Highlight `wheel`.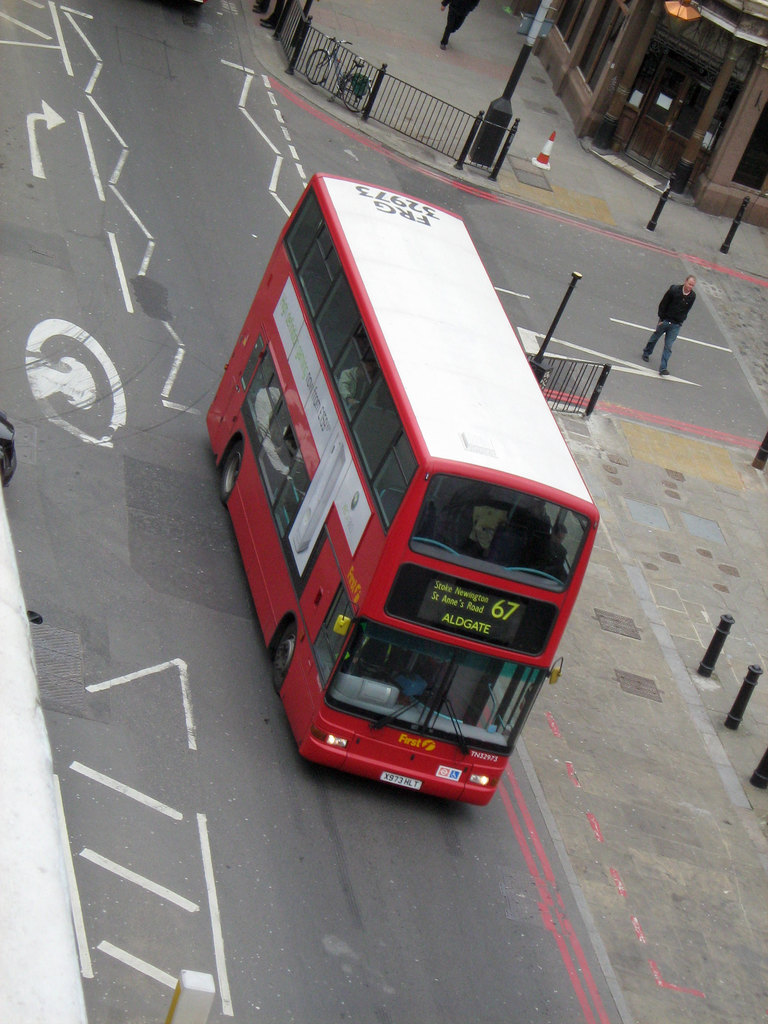
Highlighted region: 268,620,297,687.
